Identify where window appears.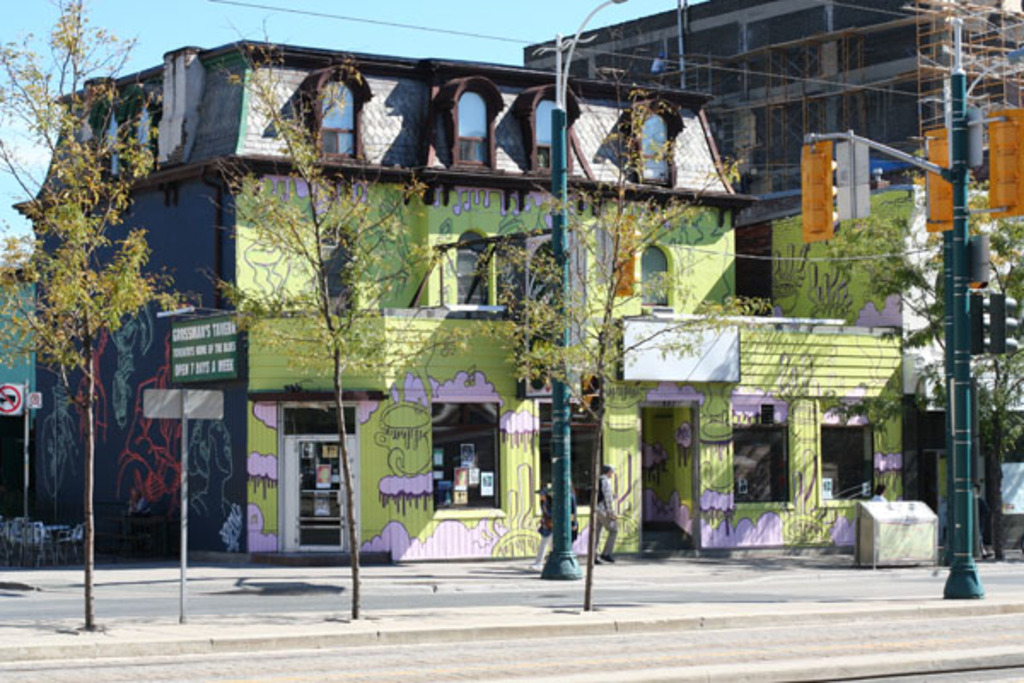
Appears at region(309, 215, 358, 318).
